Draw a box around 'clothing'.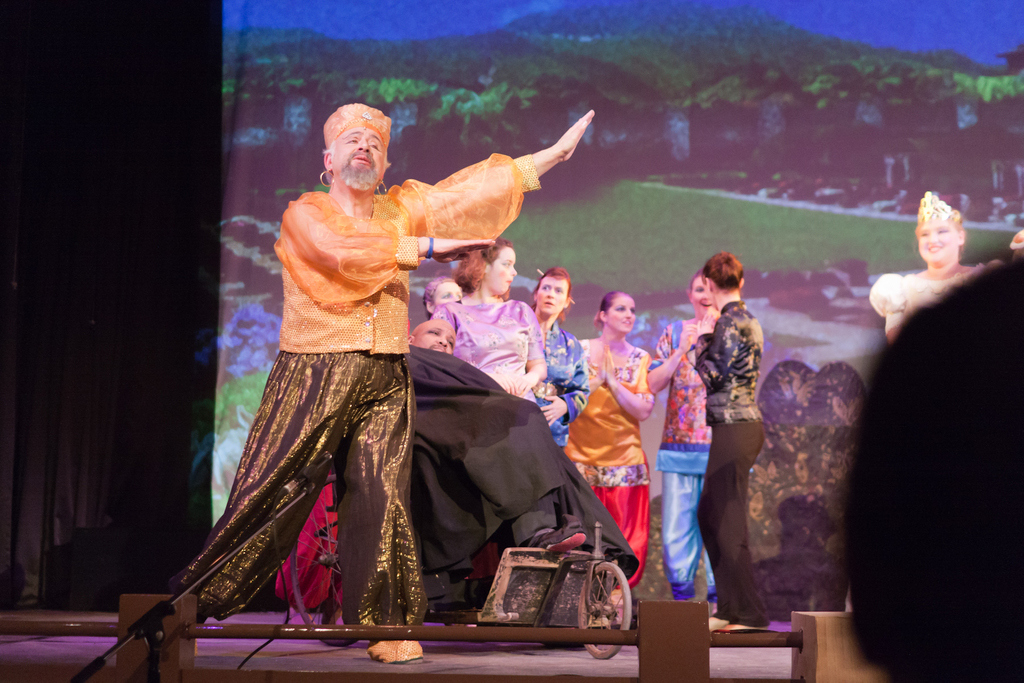
left=172, top=158, right=549, bottom=621.
